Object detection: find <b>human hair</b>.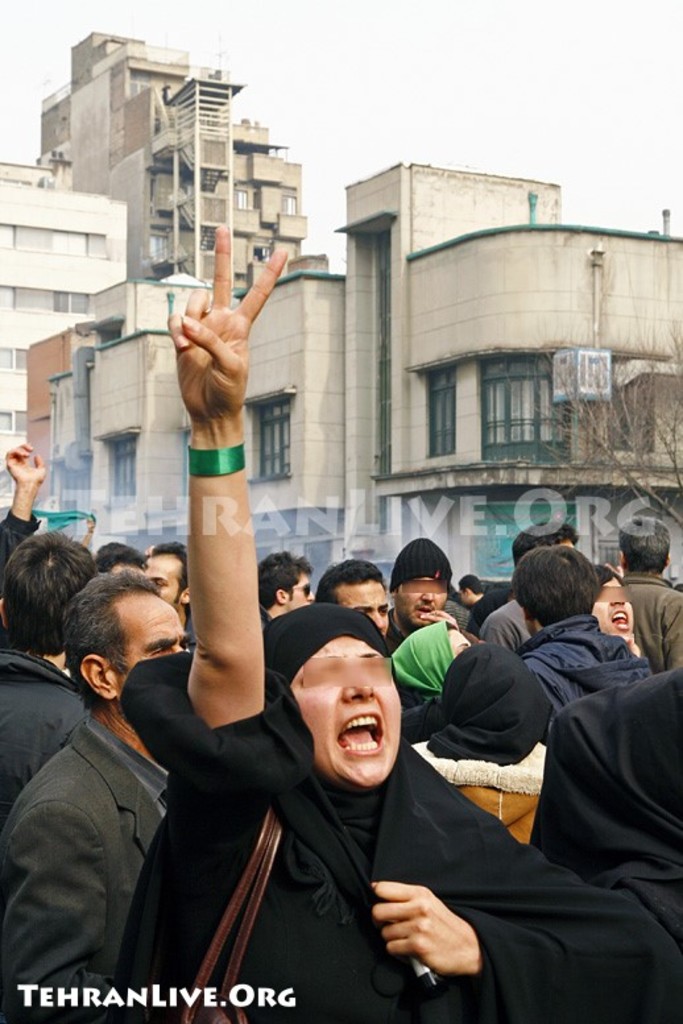
left=523, top=543, right=609, bottom=631.
